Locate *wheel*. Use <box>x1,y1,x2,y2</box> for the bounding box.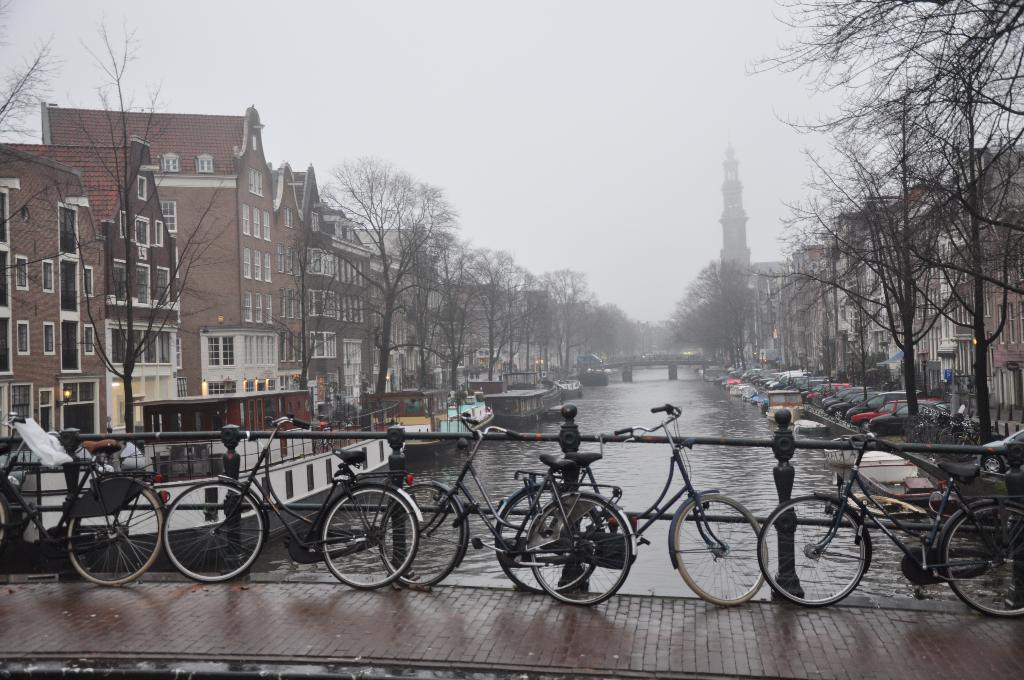
<box>378,483,465,586</box>.
